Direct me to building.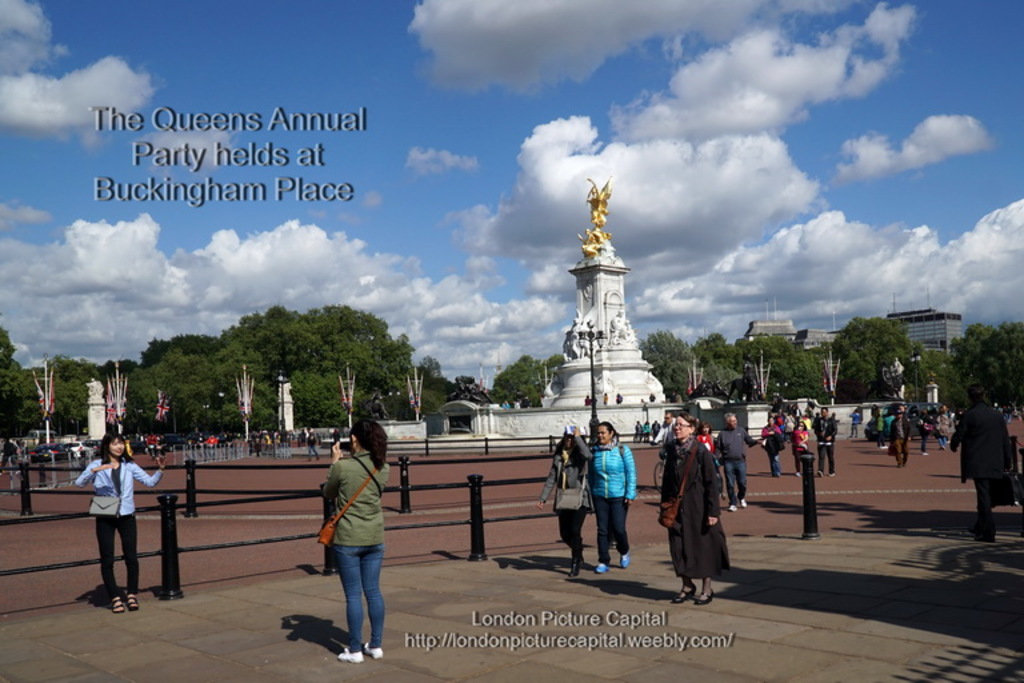
Direction: {"x1": 799, "y1": 325, "x2": 836, "y2": 350}.
